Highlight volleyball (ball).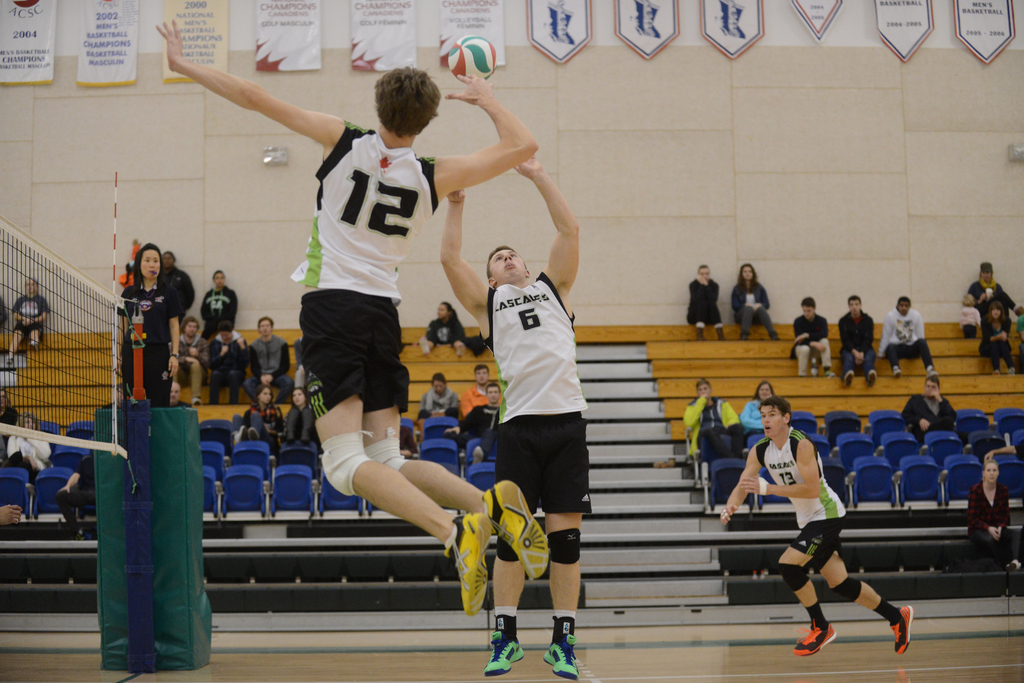
Highlighted region: locate(446, 31, 499, 80).
